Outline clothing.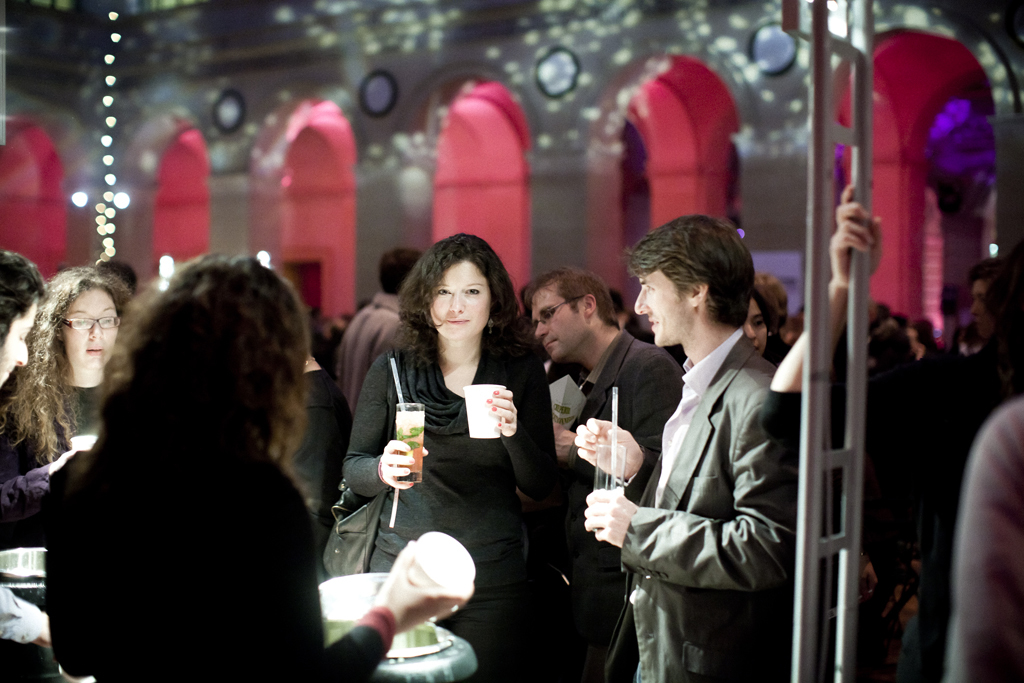
Outline: locate(341, 332, 570, 667).
